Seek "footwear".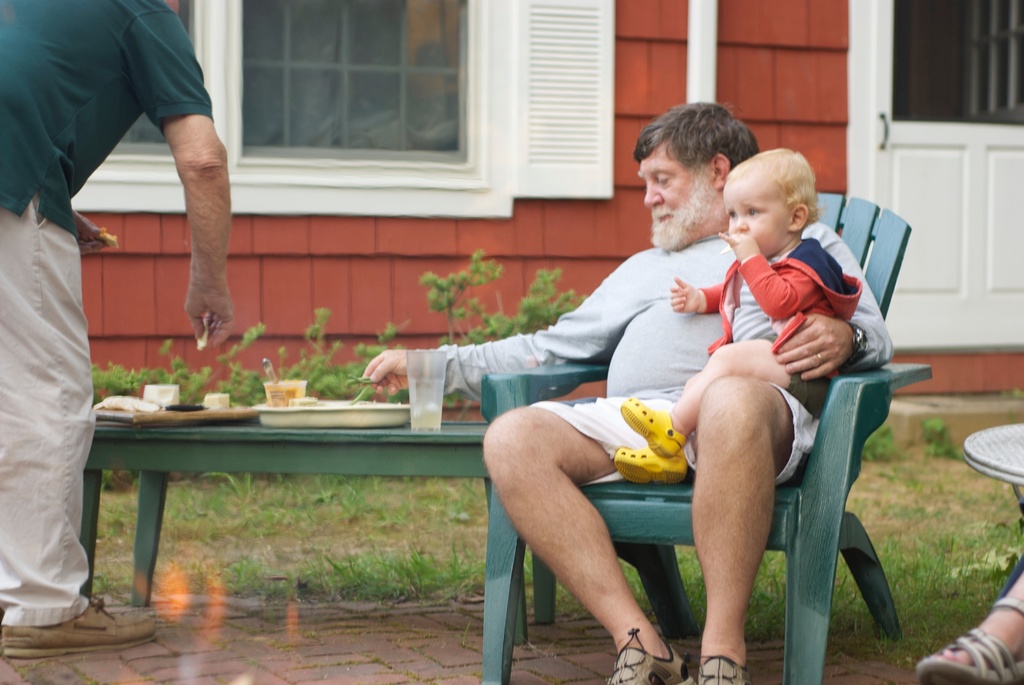
915/594/1023/684.
